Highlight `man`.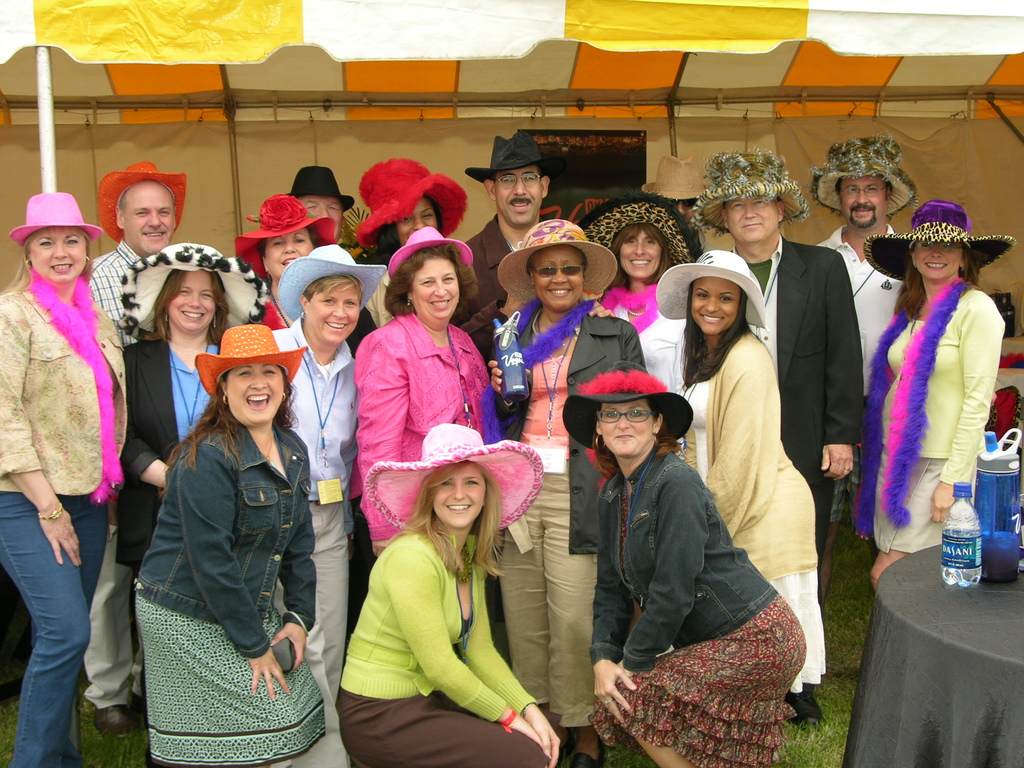
Highlighted region: bbox=[821, 138, 920, 605].
